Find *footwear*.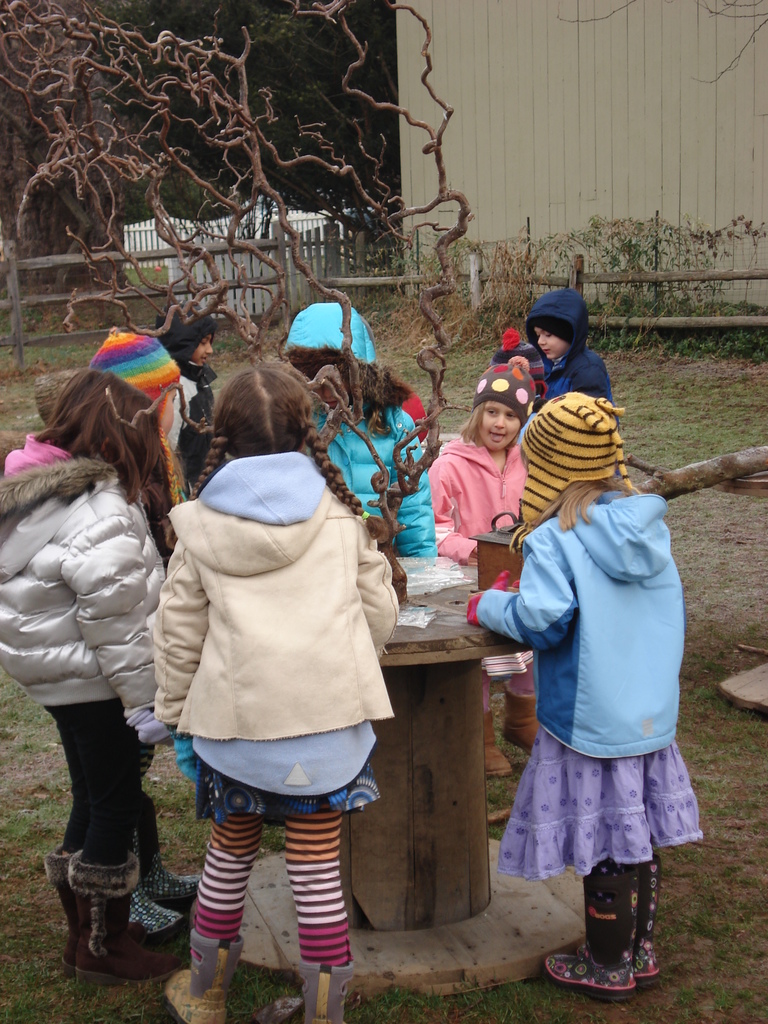
bbox=(131, 834, 206, 909).
